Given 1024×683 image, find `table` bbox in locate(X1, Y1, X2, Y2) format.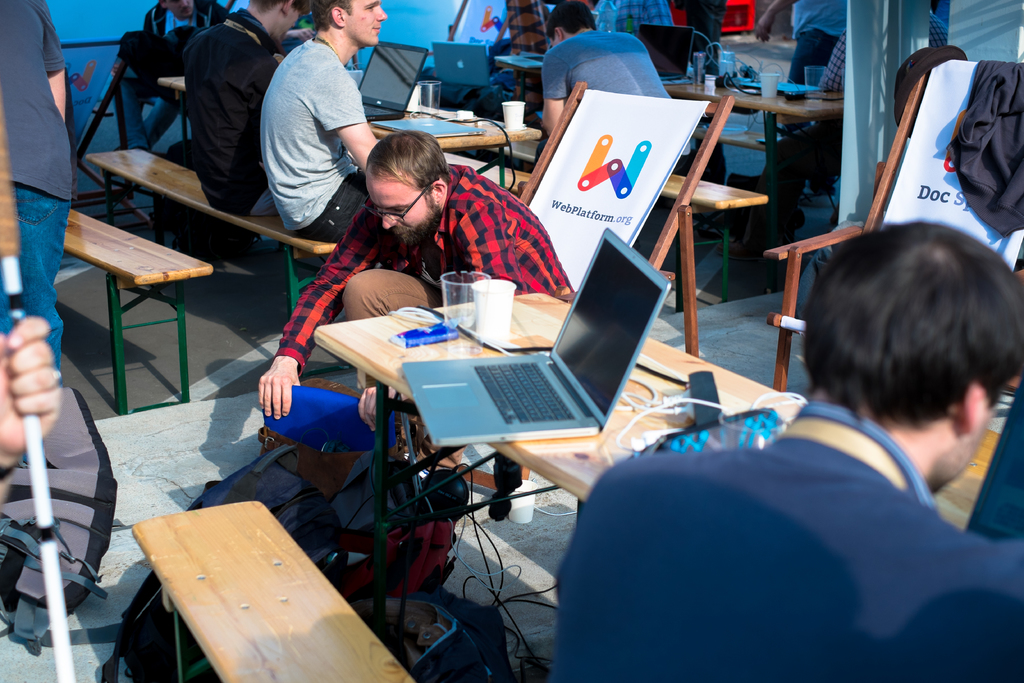
locate(312, 289, 804, 509).
